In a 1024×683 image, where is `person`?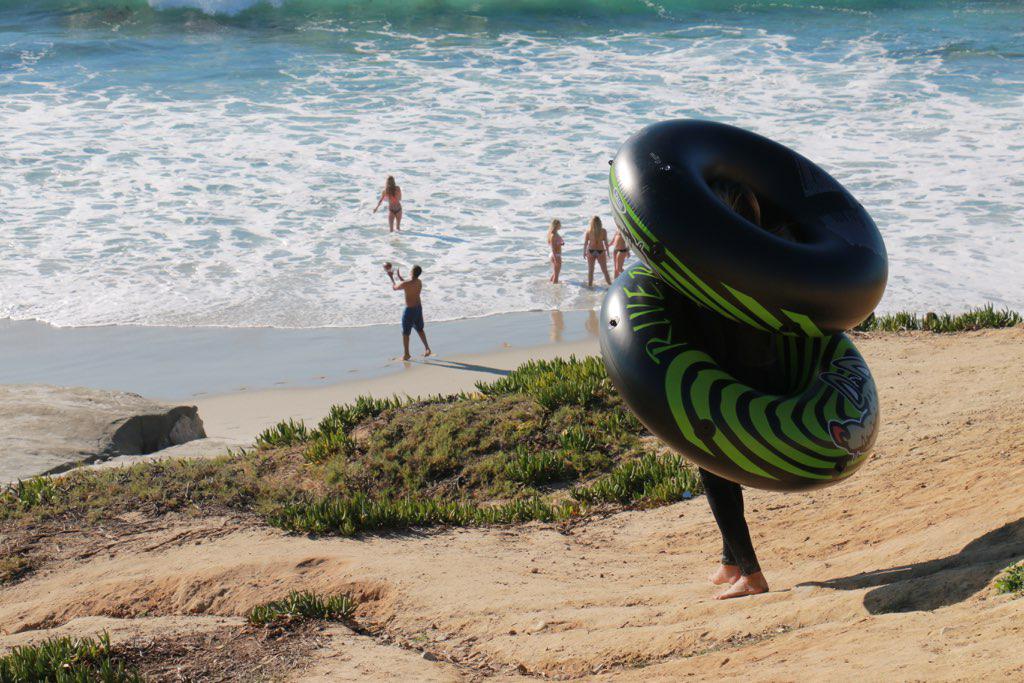
box(584, 215, 608, 286).
